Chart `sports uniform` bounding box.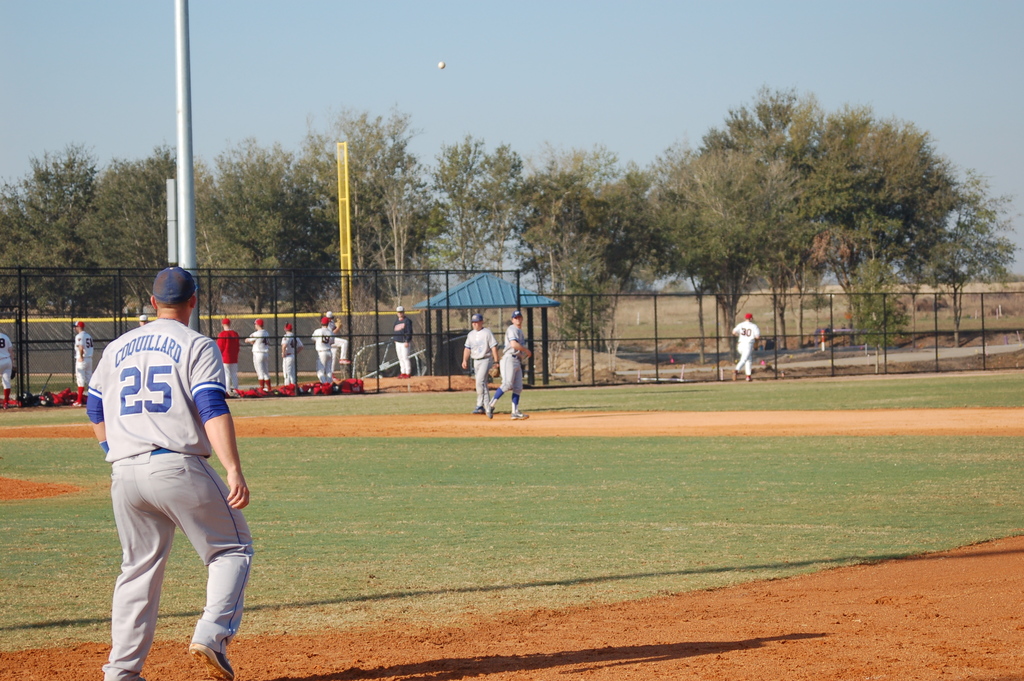
Charted: locate(394, 310, 410, 377).
